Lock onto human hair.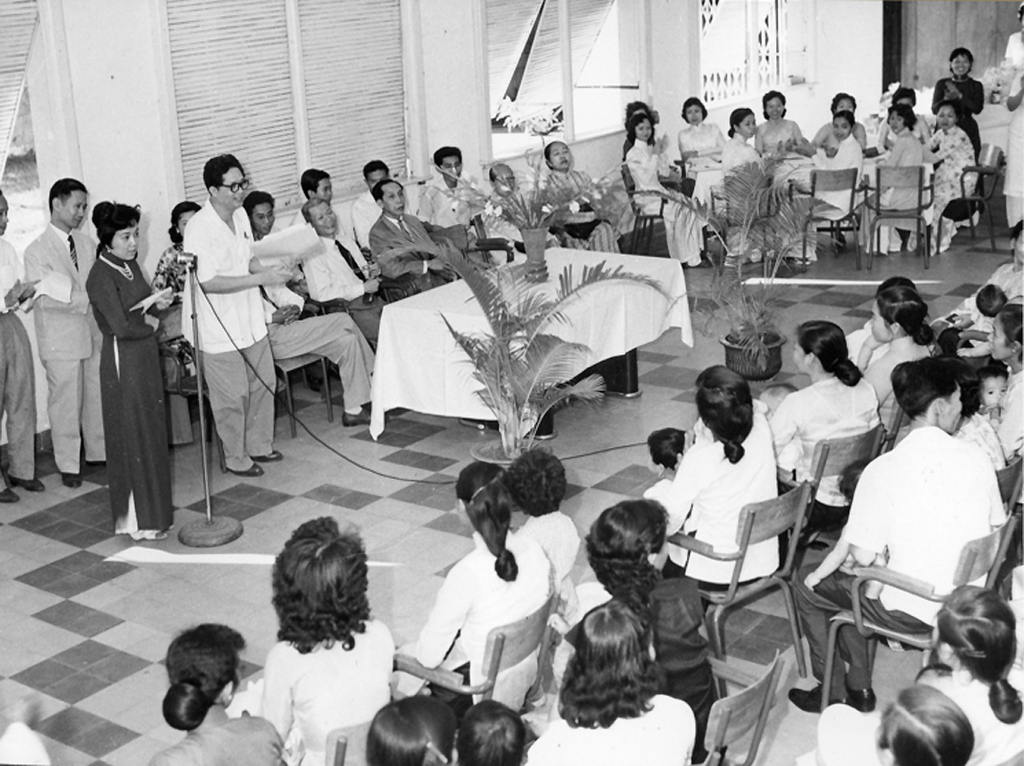
Locked: <bbox>300, 199, 326, 211</bbox>.
